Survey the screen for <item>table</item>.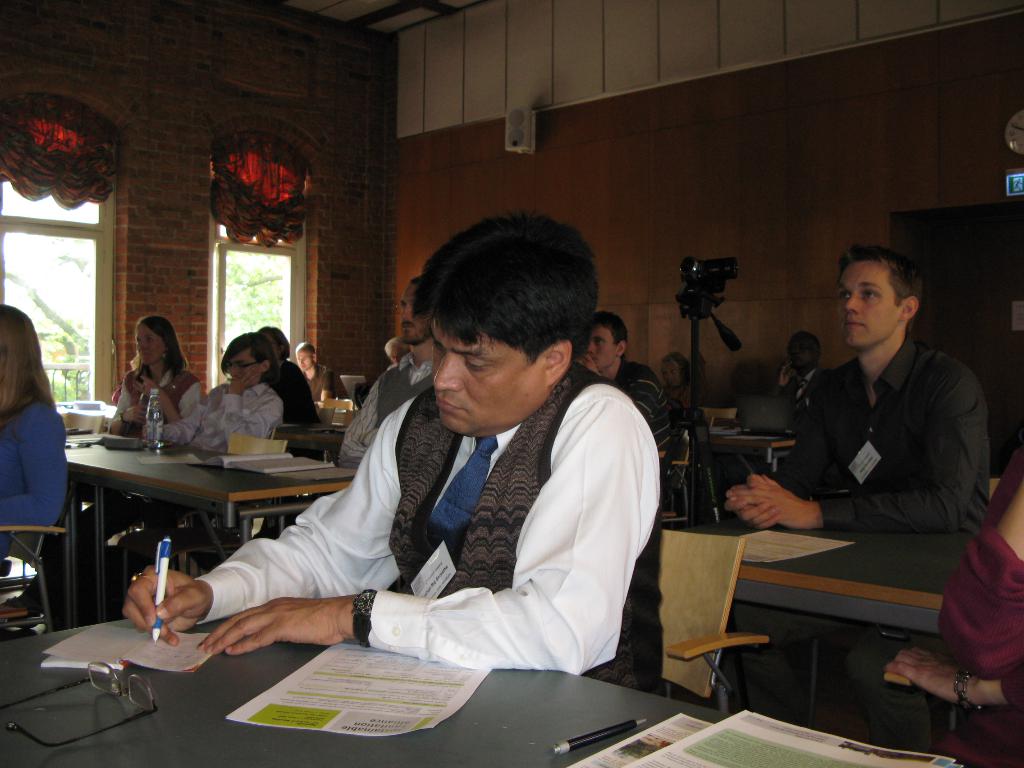
Survey found: <bbox>60, 401, 122, 436</bbox>.
